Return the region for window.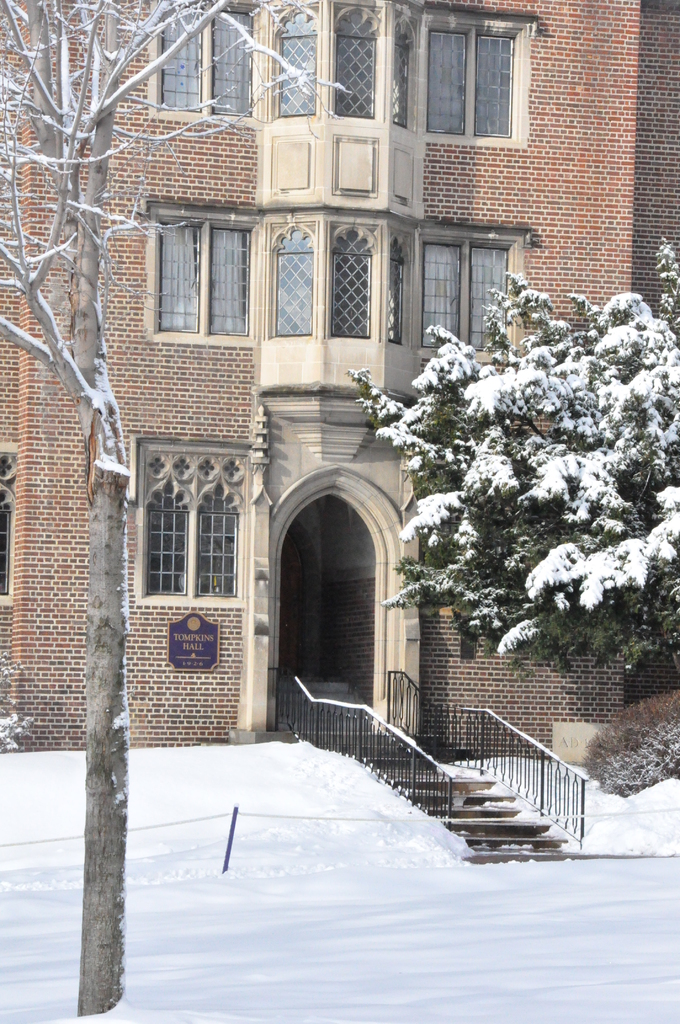
158:0:263:122.
